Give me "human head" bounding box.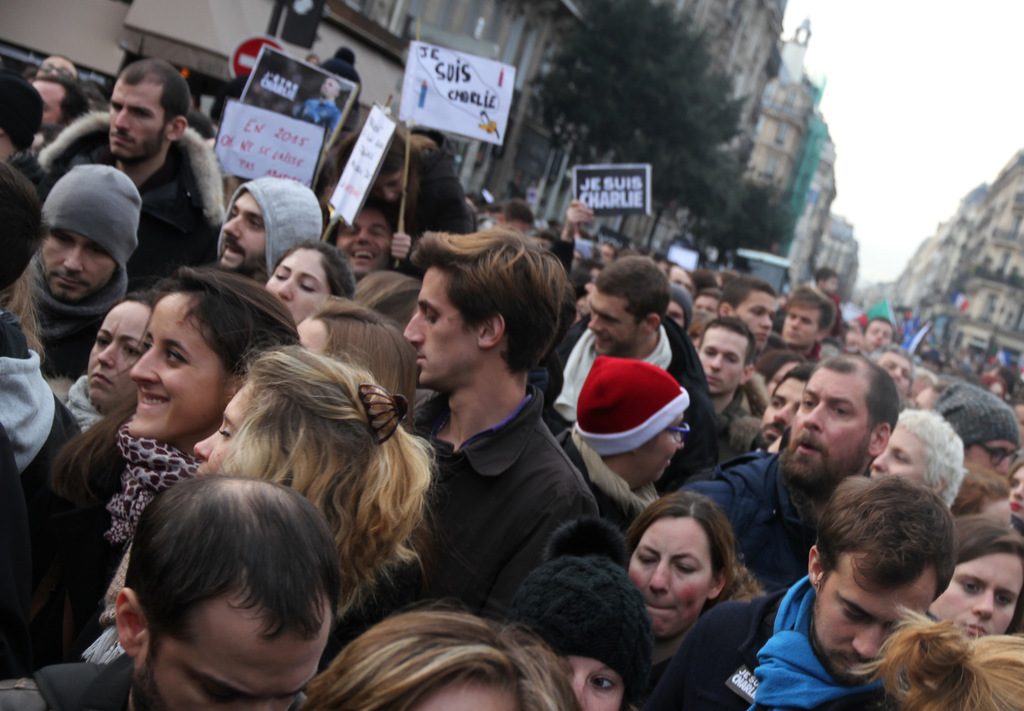
l=720, t=277, r=780, b=350.
